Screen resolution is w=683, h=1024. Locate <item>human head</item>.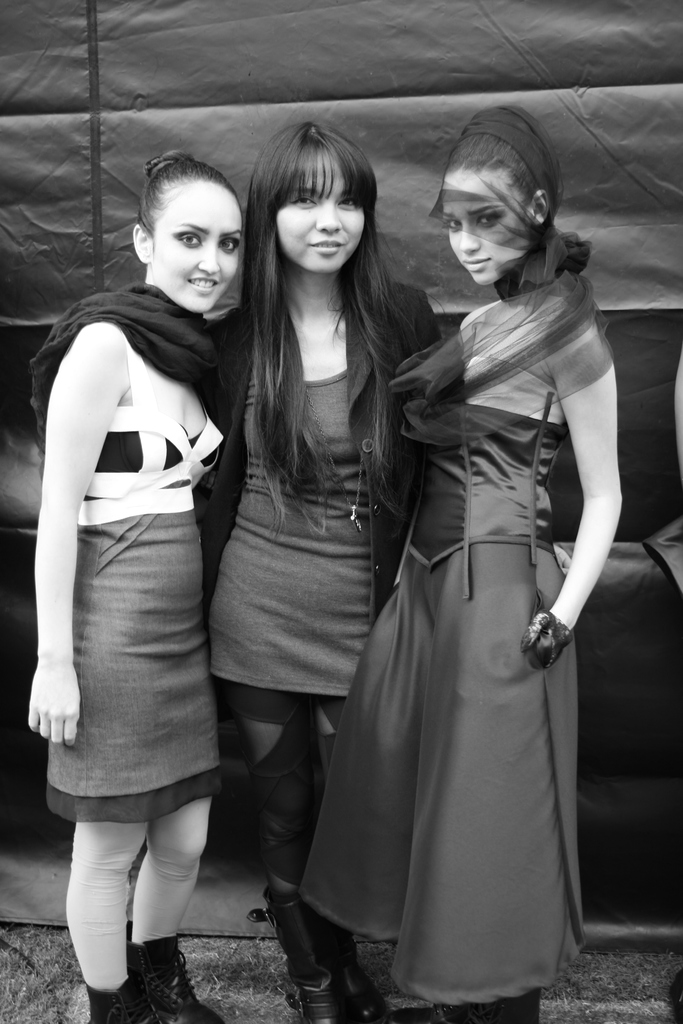
box=[135, 147, 252, 309].
